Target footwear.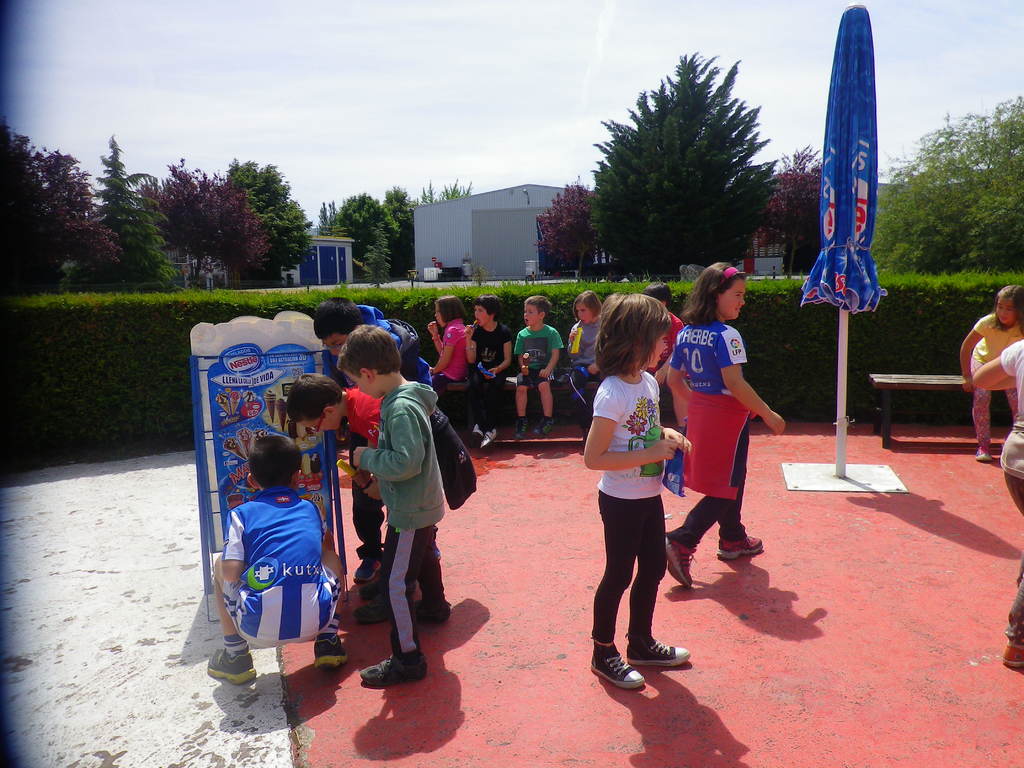
Target region: (left=412, top=596, right=454, bottom=628).
